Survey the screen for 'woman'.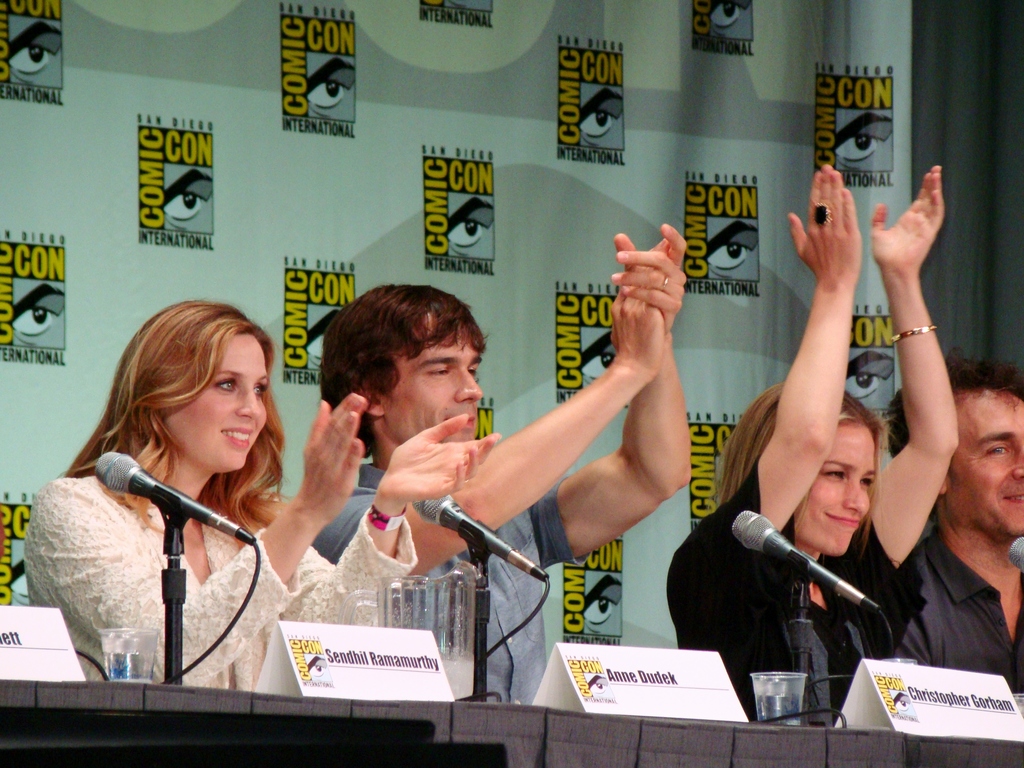
Survey found: BBox(17, 313, 499, 703).
